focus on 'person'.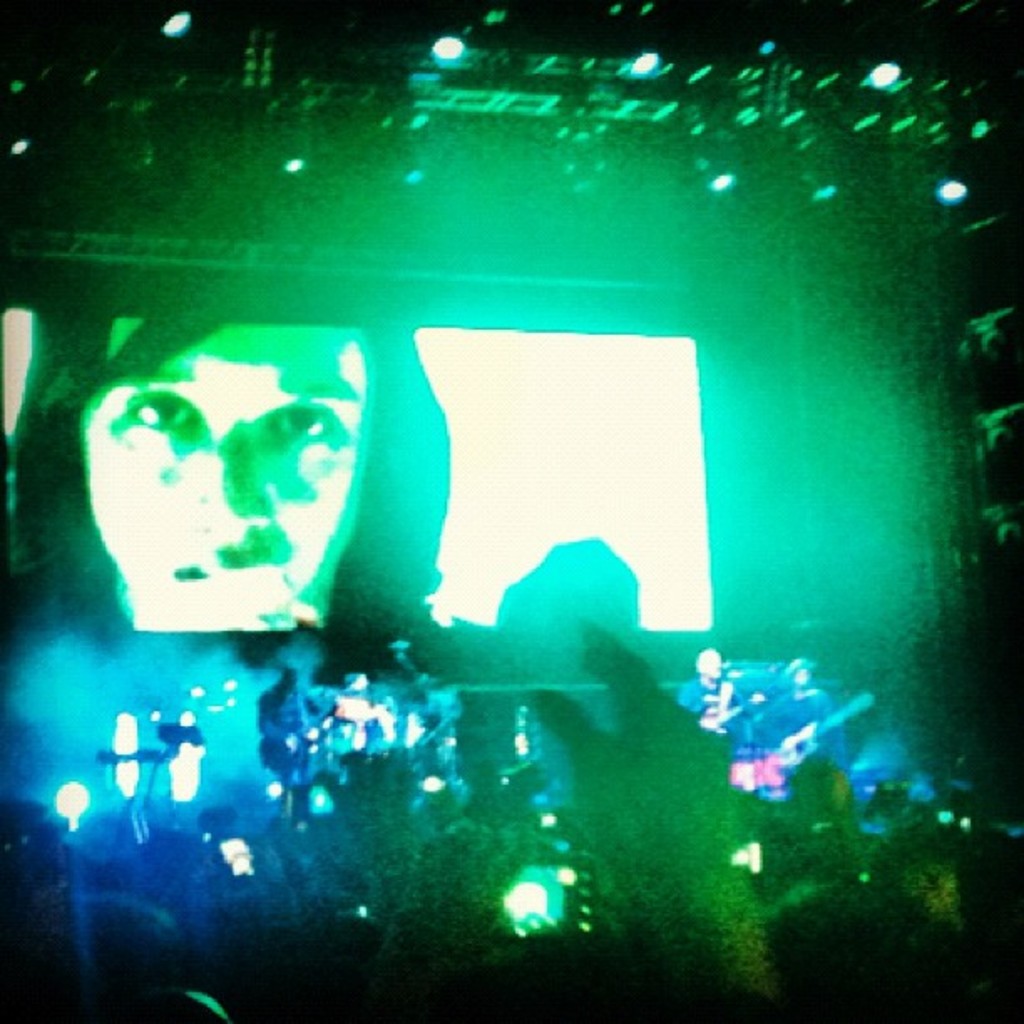
Focused at 259,666,336,796.
